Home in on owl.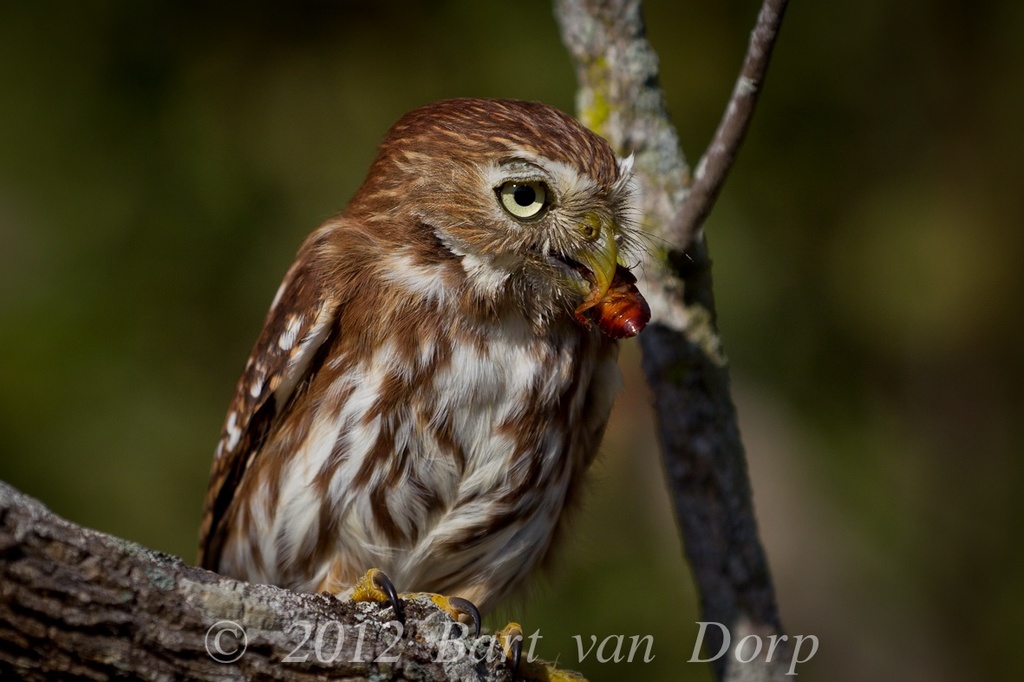
Homed in at bbox=[186, 91, 664, 644].
